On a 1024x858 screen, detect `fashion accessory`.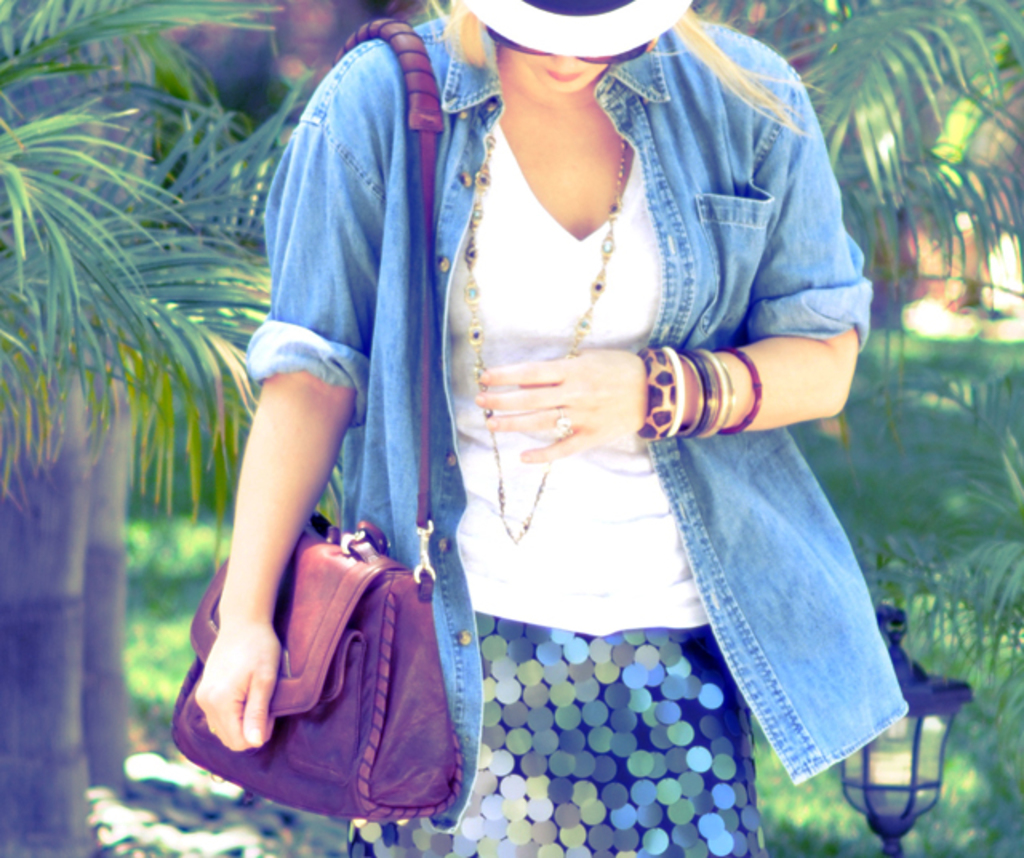
(x1=170, y1=18, x2=462, y2=821).
